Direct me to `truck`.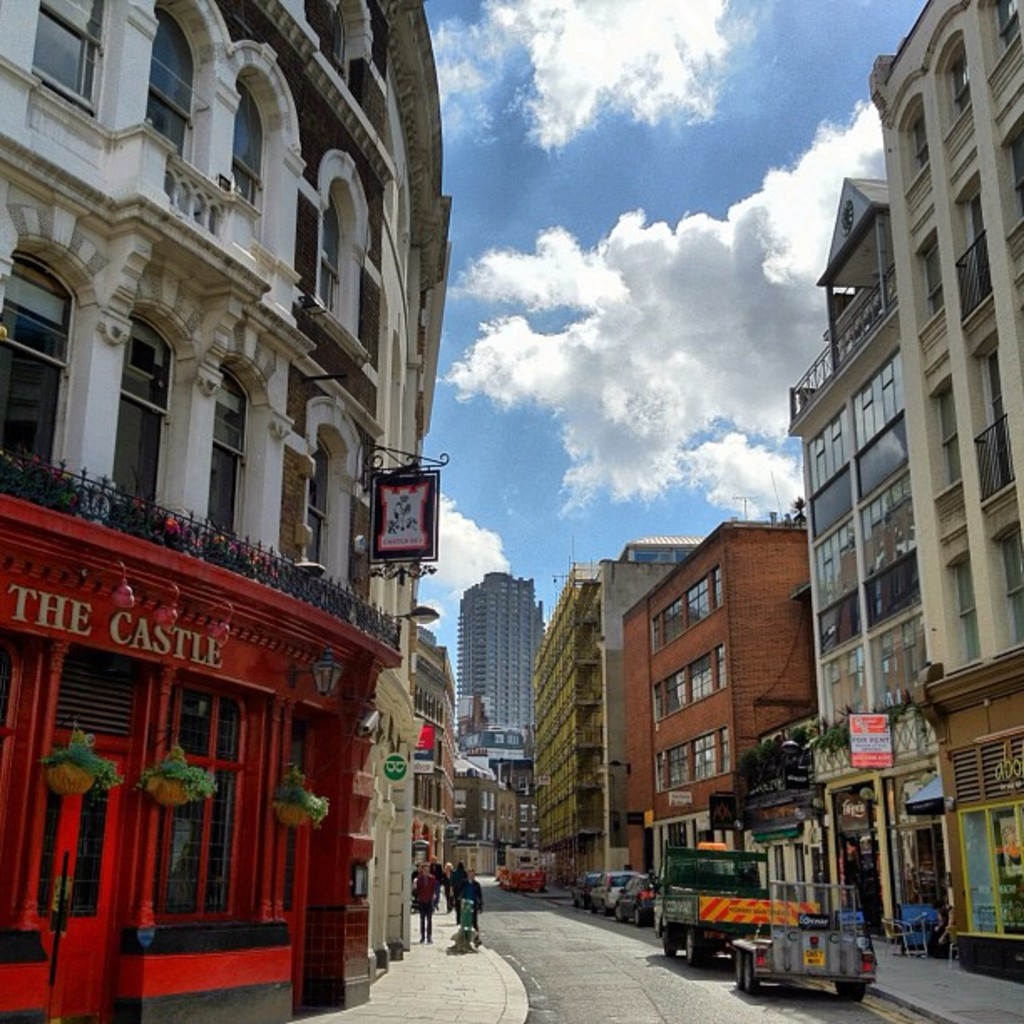
Direction: x1=651, y1=852, x2=817, y2=996.
